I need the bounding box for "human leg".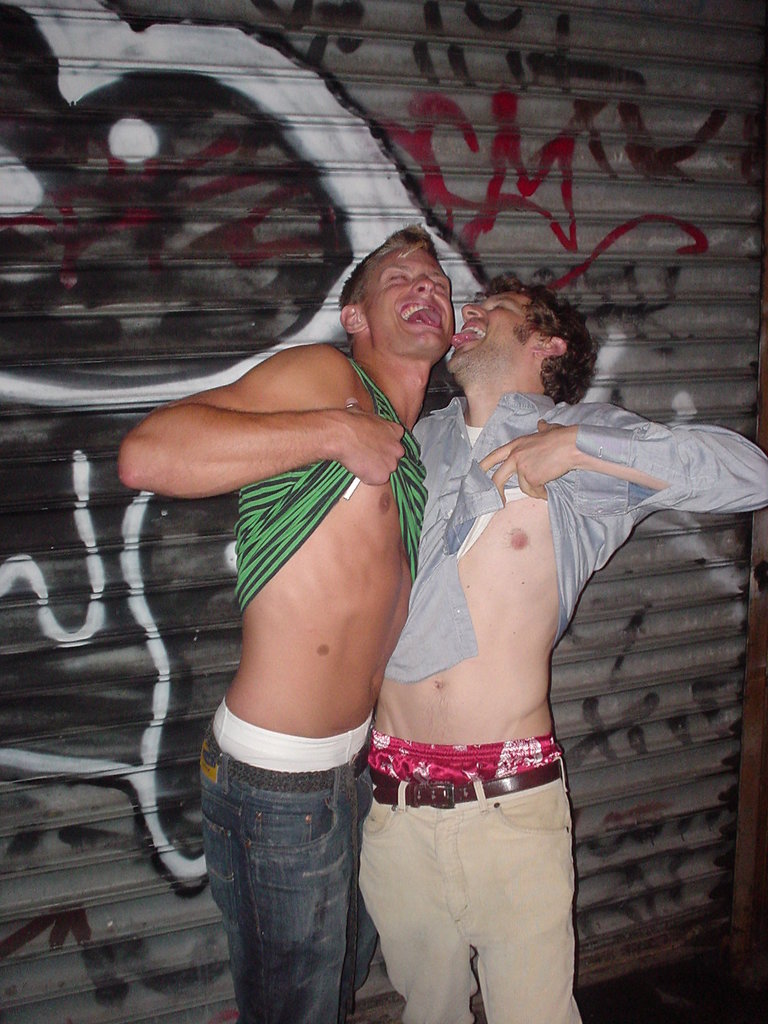
Here it is: bbox=(339, 767, 381, 1018).
